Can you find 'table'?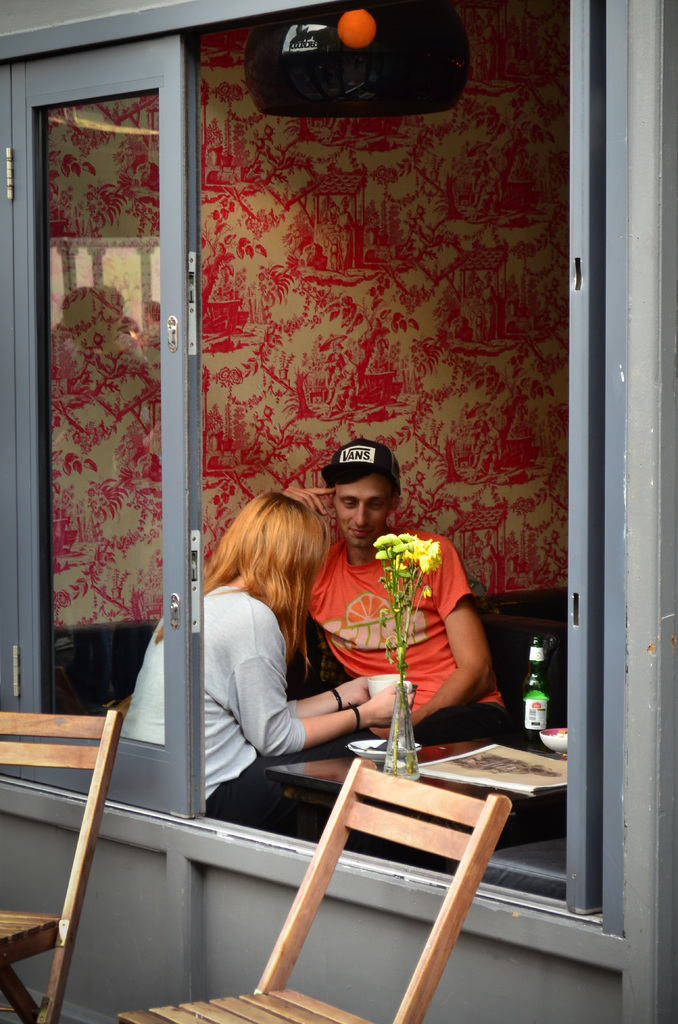
Yes, bounding box: bbox=(243, 738, 576, 879).
